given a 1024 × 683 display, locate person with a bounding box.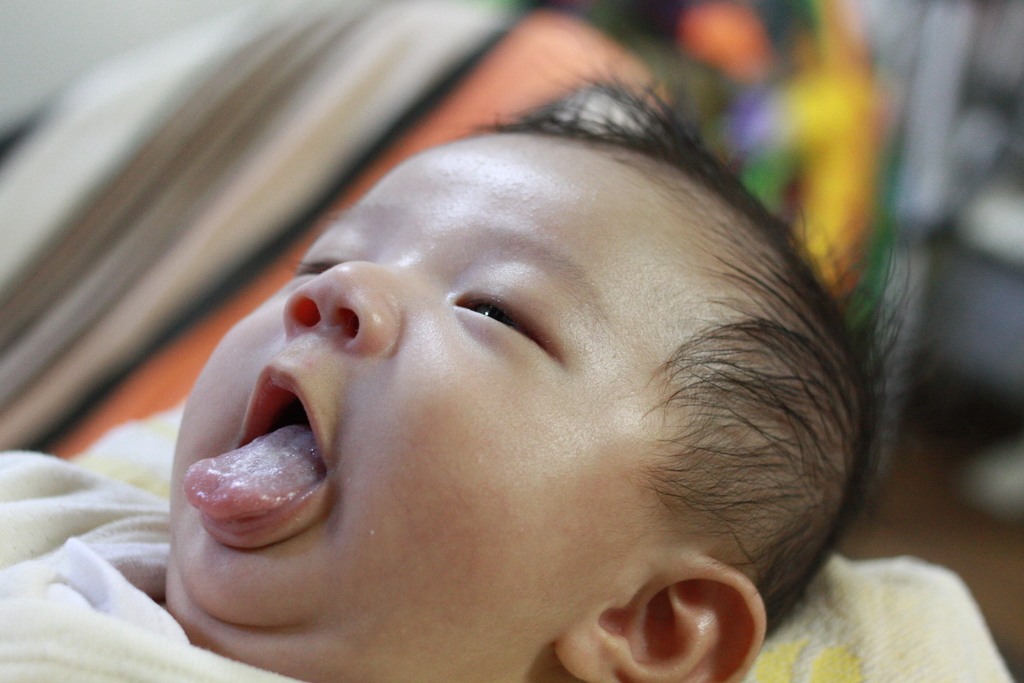
Located: [127,30,984,672].
